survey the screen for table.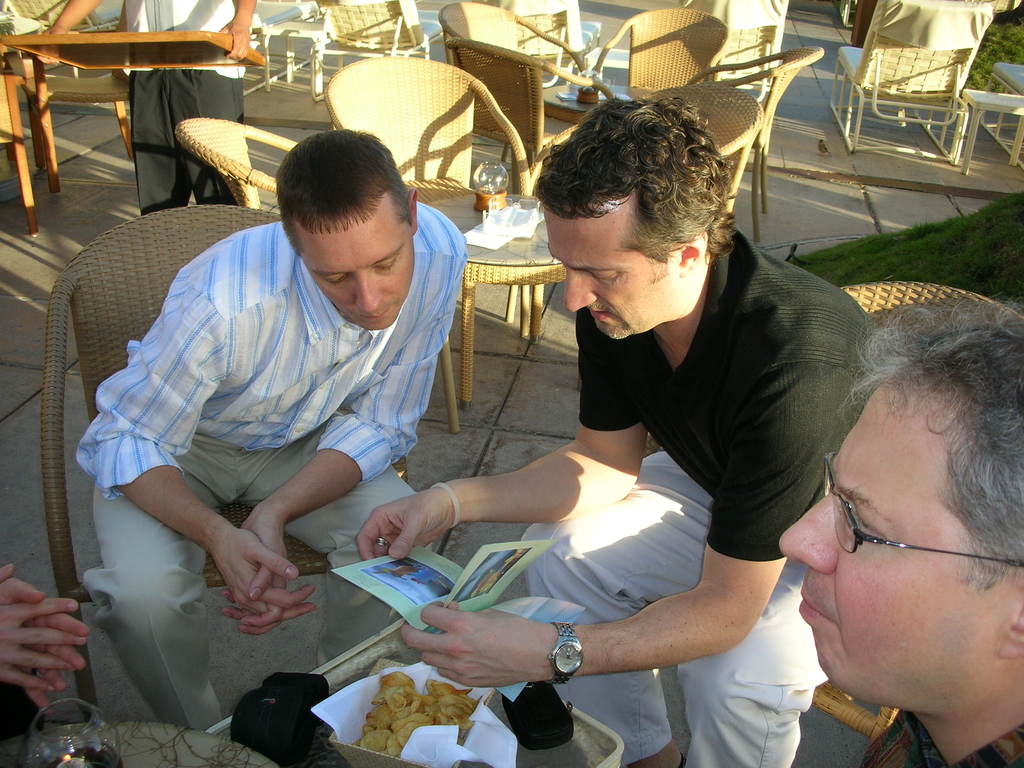
Survey found: (501,84,668,160).
